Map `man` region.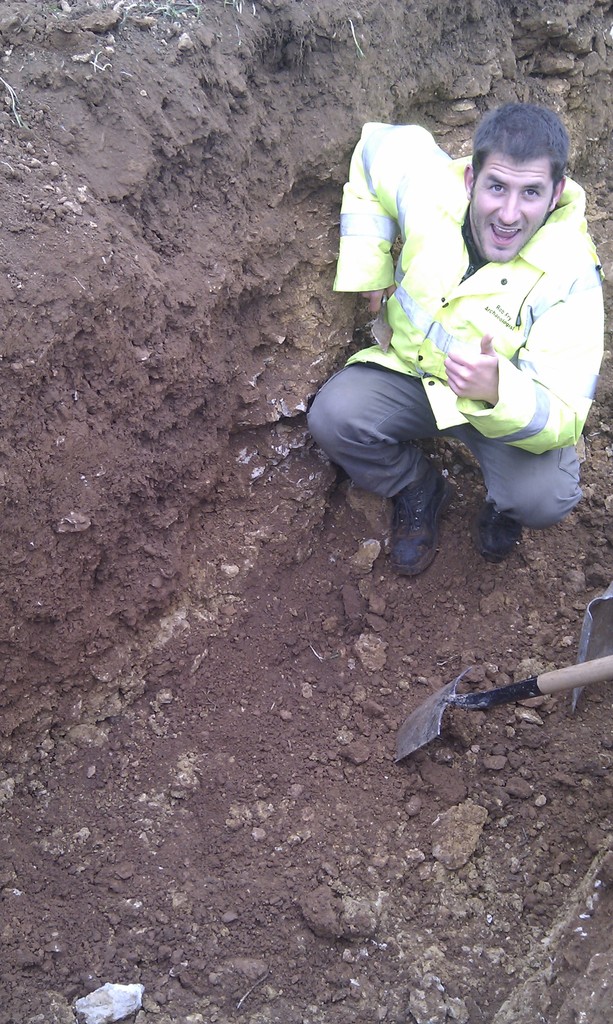
Mapped to detection(326, 98, 599, 565).
